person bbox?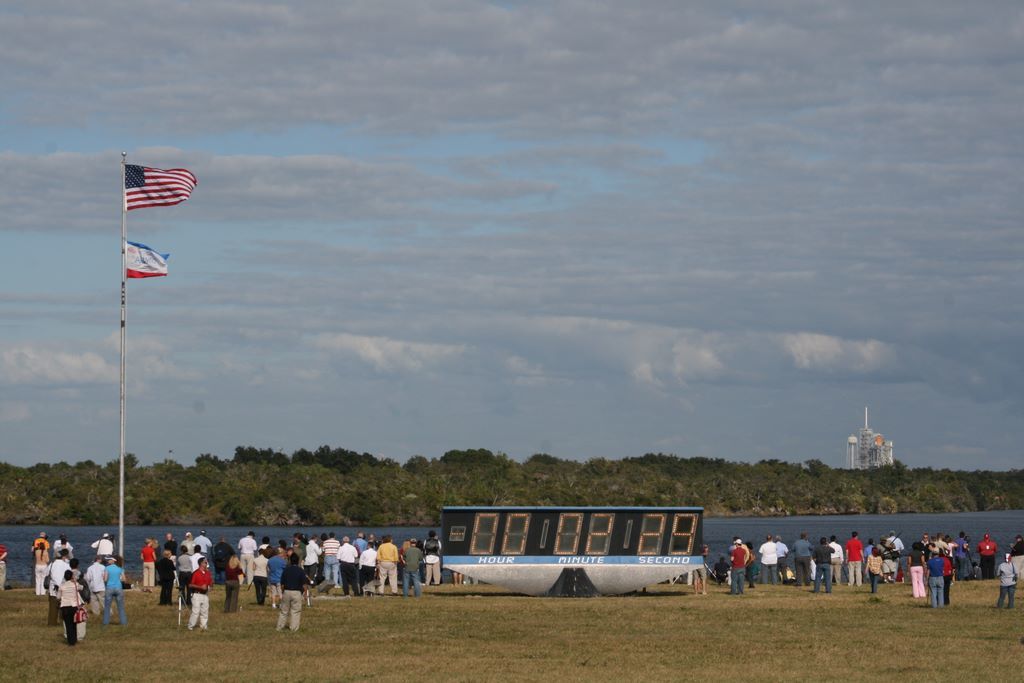
rect(731, 540, 748, 588)
